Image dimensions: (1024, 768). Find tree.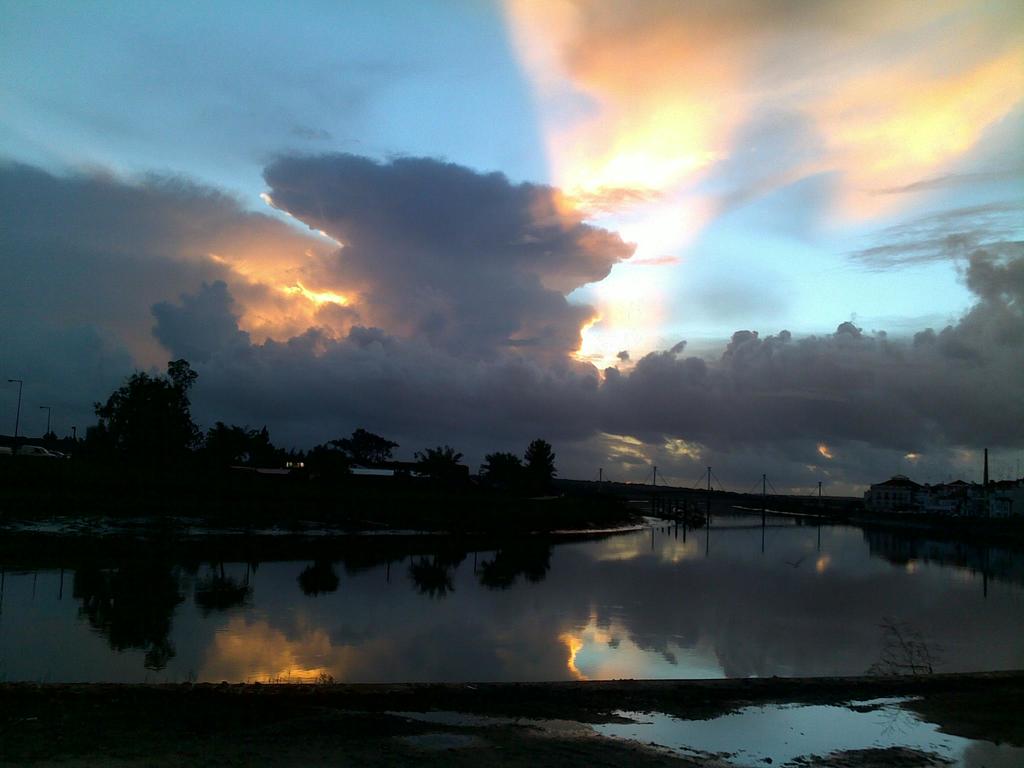
detection(335, 429, 398, 471).
